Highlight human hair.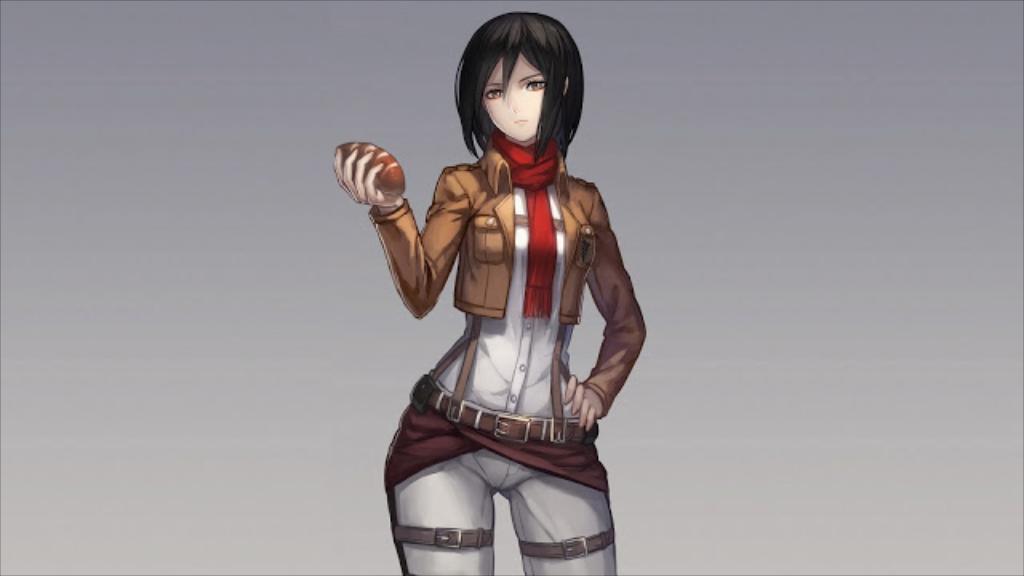
Highlighted region: region(445, 3, 574, 165).
